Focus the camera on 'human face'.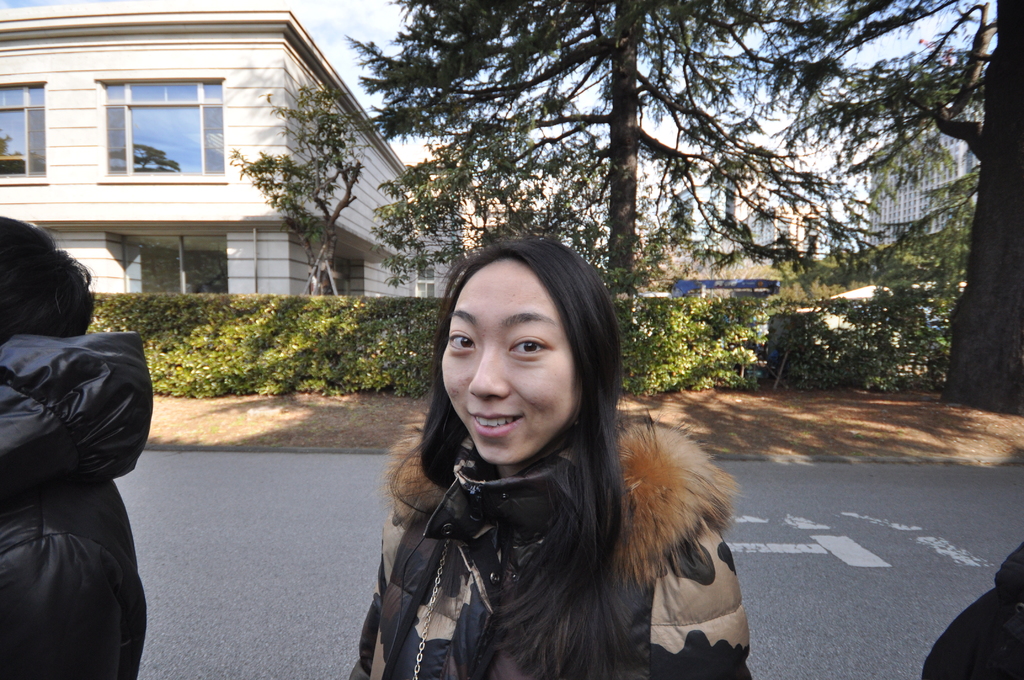
Focus region: Rect(442, 263, 580, 469).
